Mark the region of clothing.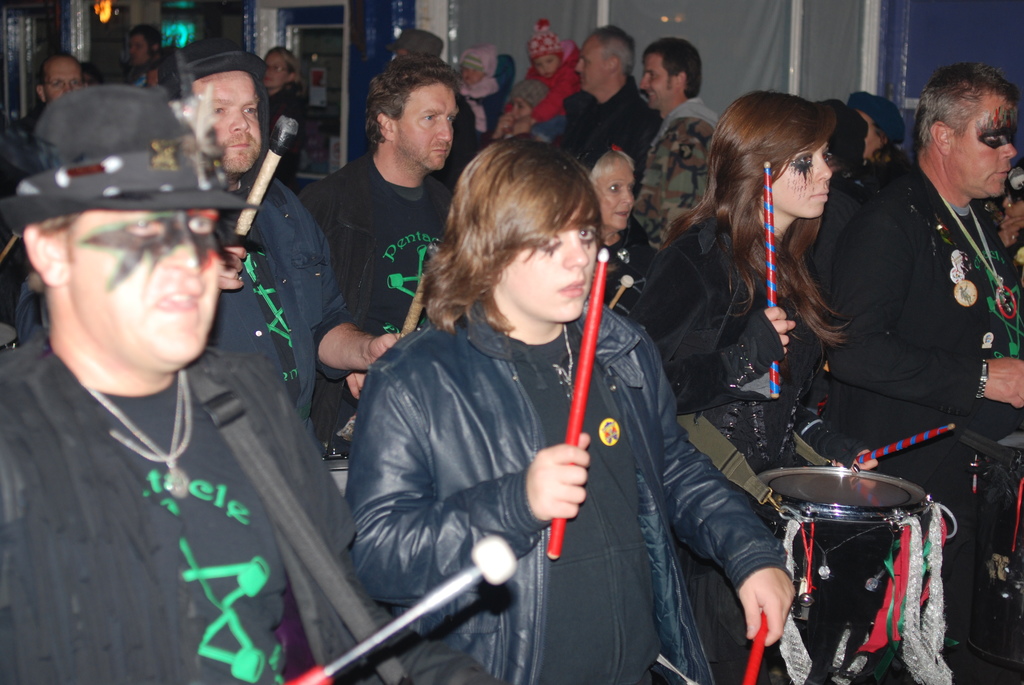
Region: detection(0, 324, 485, 684).
